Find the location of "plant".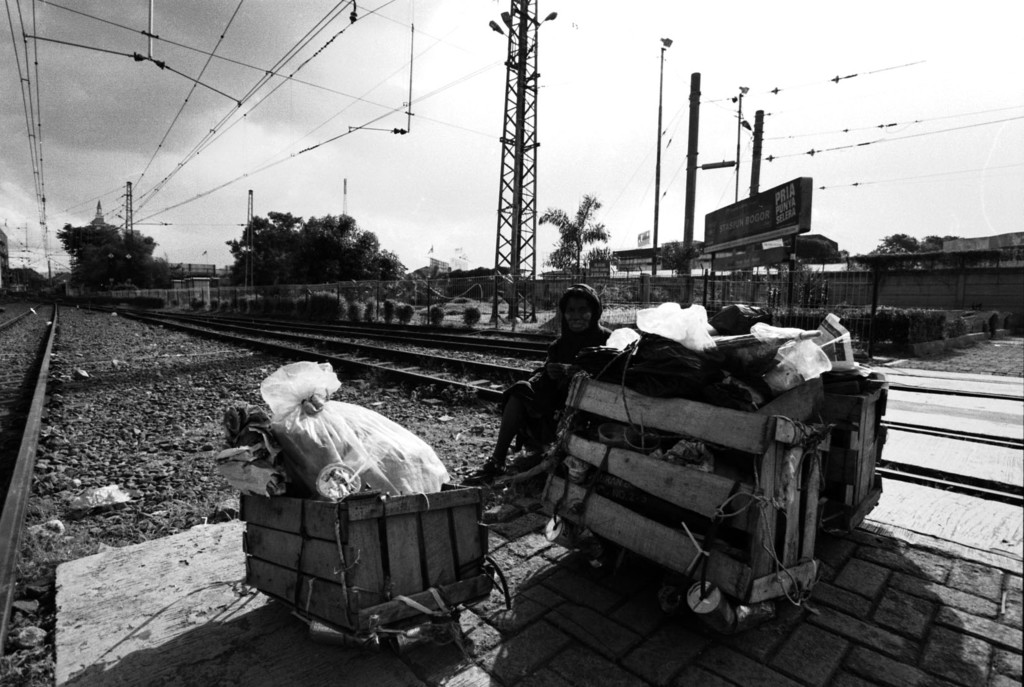
Location: bbox(221, 298, 235, 314).
